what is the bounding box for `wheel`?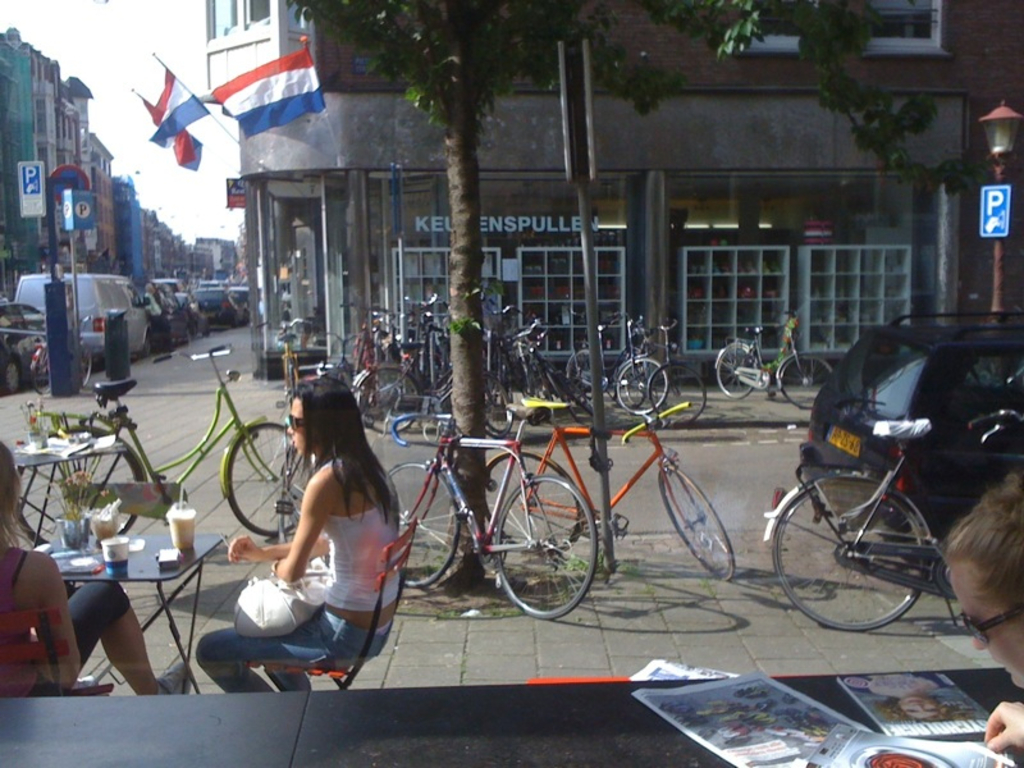
(490, 474, 599, 618).
